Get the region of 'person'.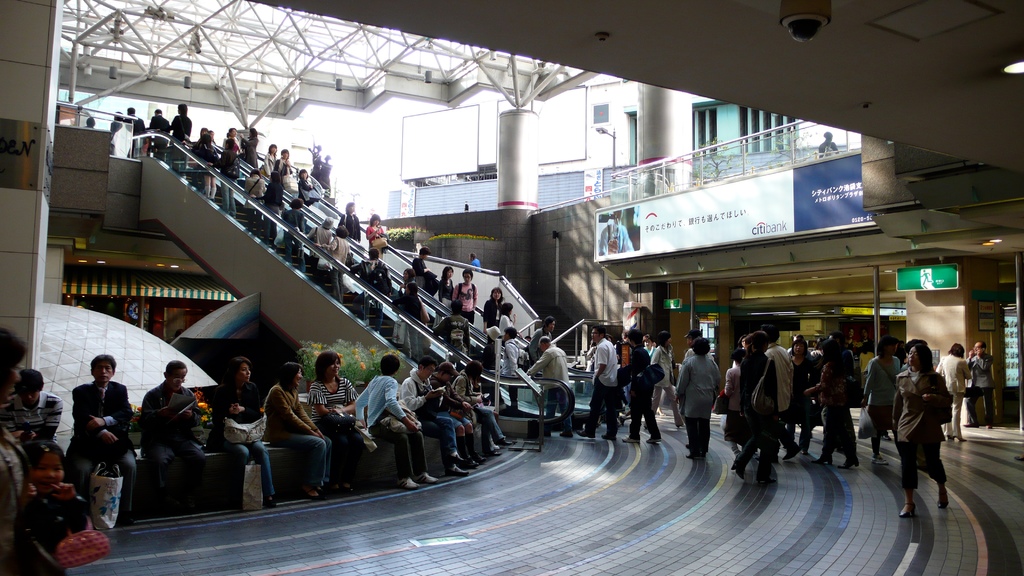
left=861, top=335, right=905, bottom=464.
